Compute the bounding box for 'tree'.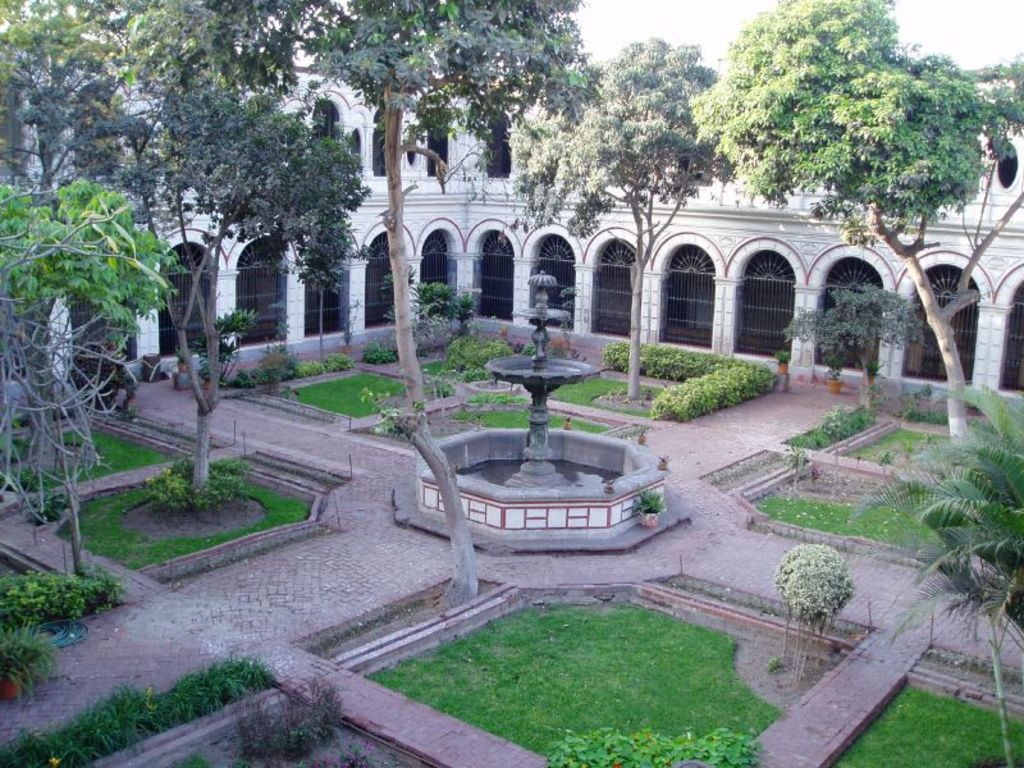
<box>508,36,736,397</box>.
